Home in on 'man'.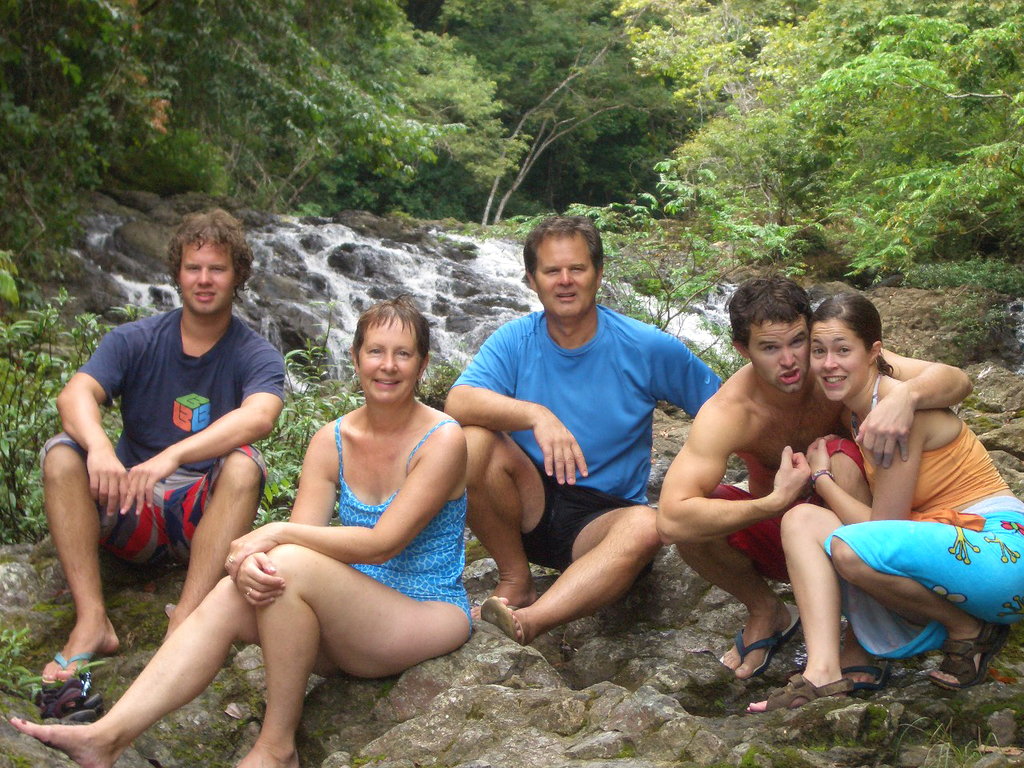
Homed in at detection(654, 272, 974, 694).
